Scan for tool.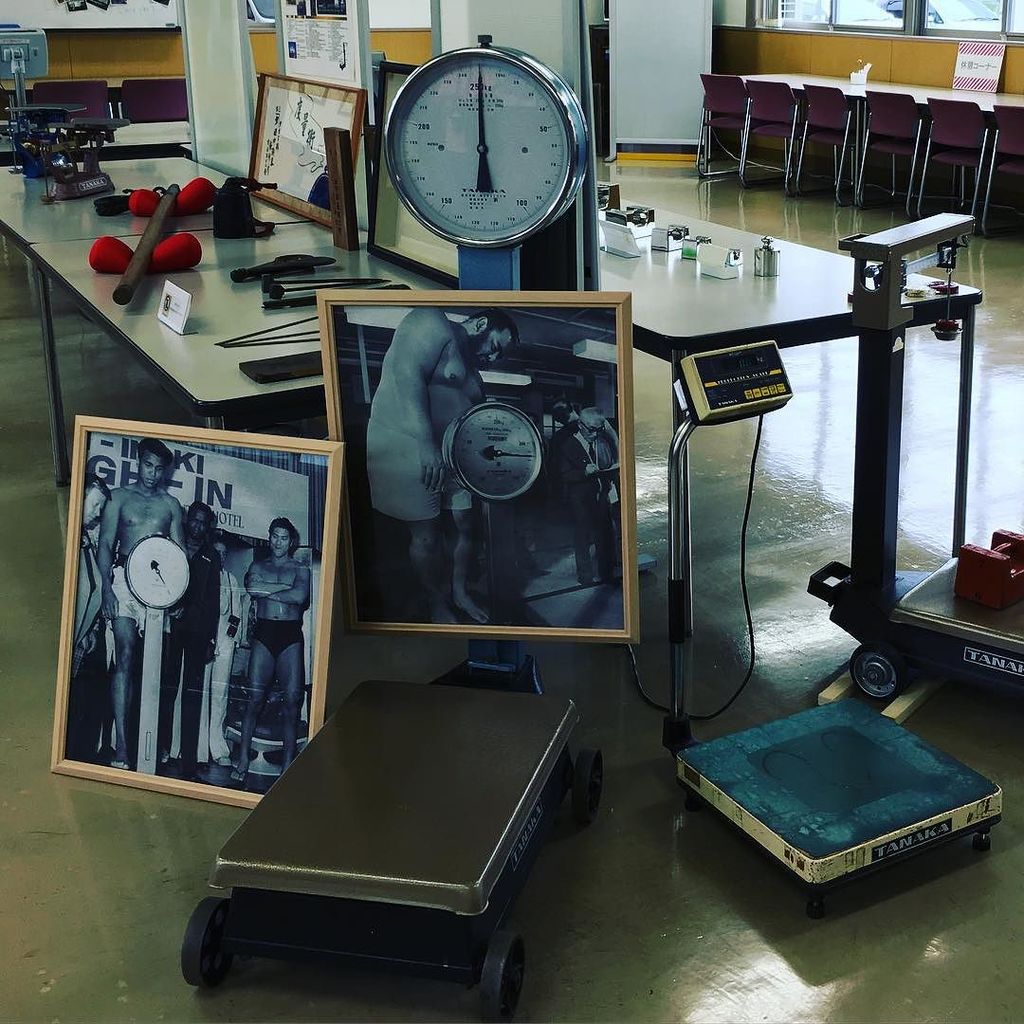
Scan result: Rect(268, 271, 382, 302).
